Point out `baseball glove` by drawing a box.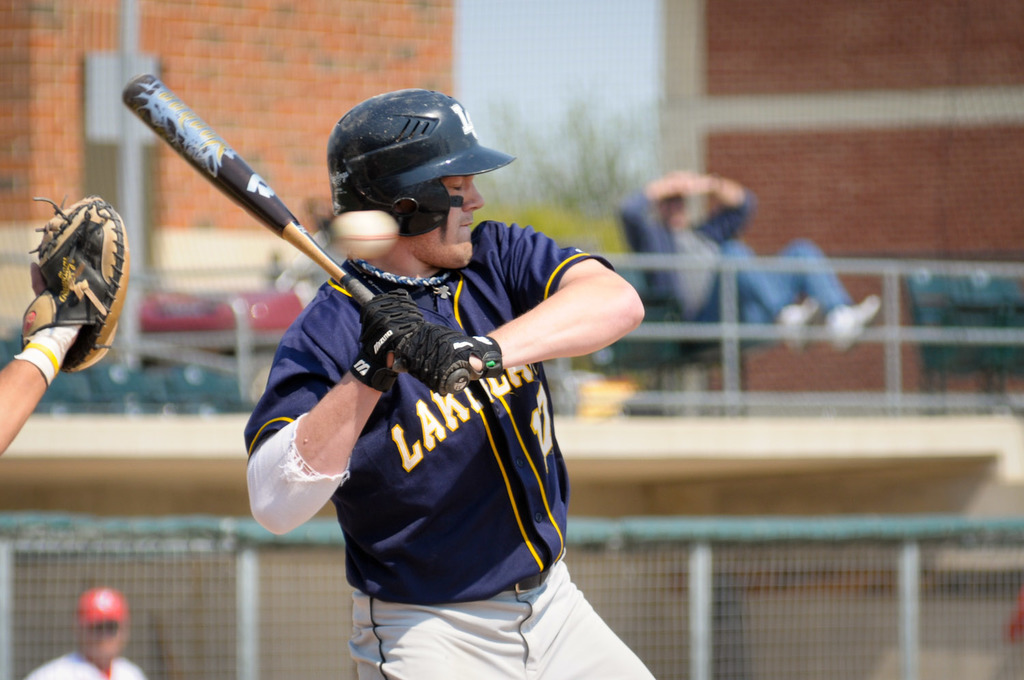
box(343, 288, 437, 392).
